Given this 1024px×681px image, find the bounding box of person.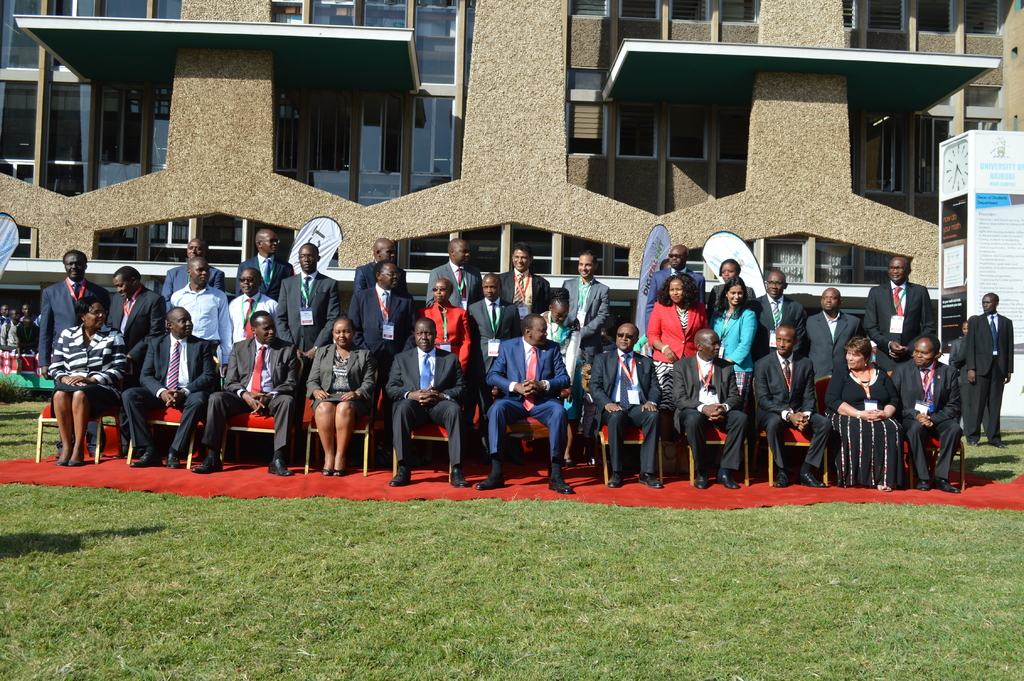
select_region(102, 267, 172, 346).
